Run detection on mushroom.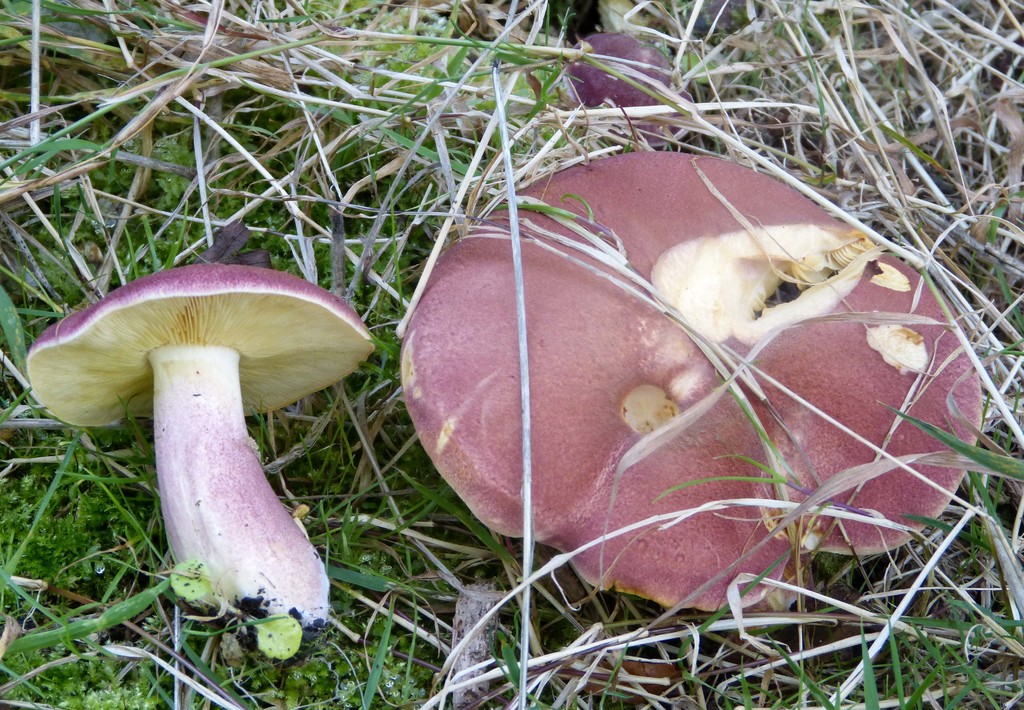
Result: <region>399, 149, 988, 635</region>.
